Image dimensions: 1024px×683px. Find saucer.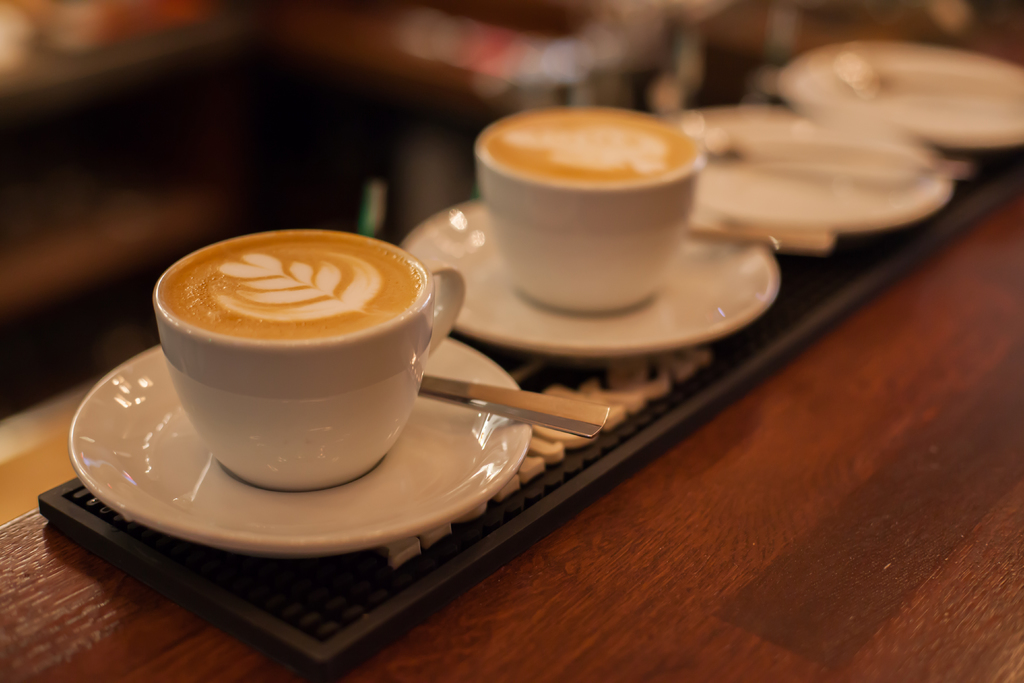
{"left": 70, "top": 341, "right": 534, "bottom": 554}.
